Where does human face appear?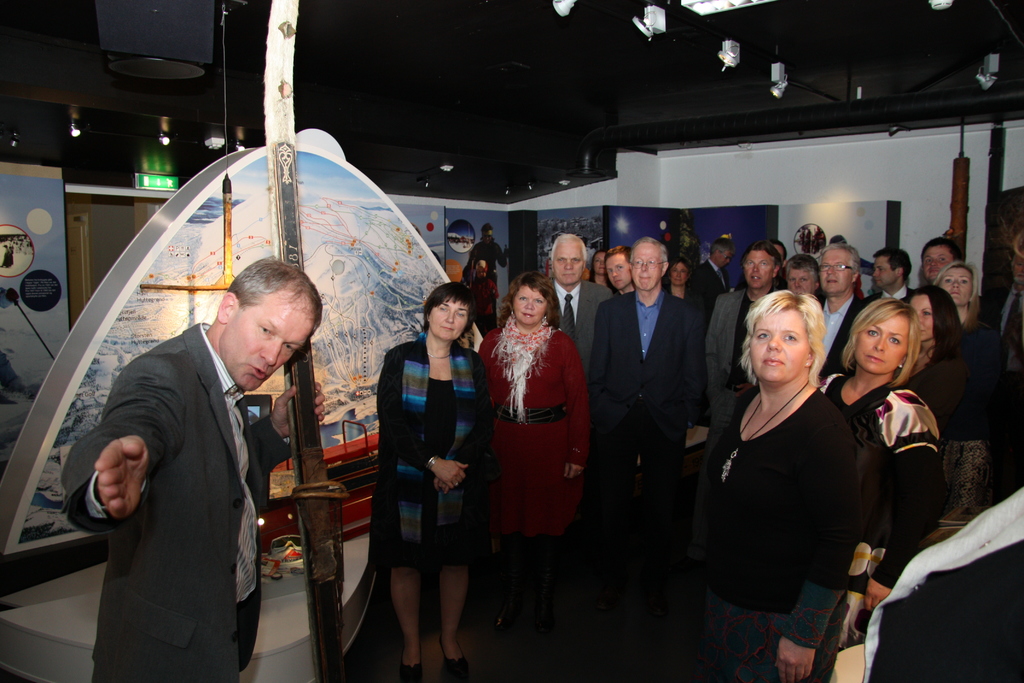
Appears at [x1=429, y1=294, x2=467, y2=339].
